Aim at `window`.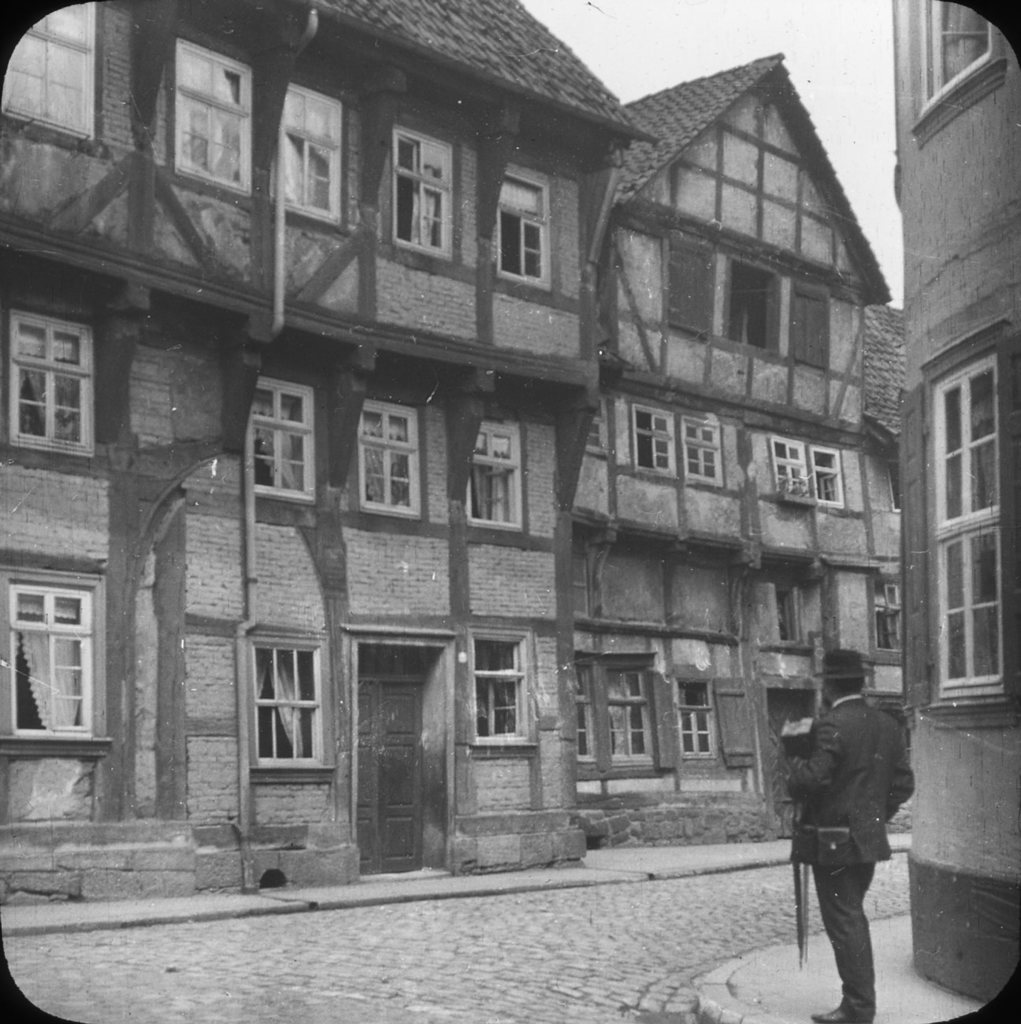
Aimed at (675,681,714,765).
